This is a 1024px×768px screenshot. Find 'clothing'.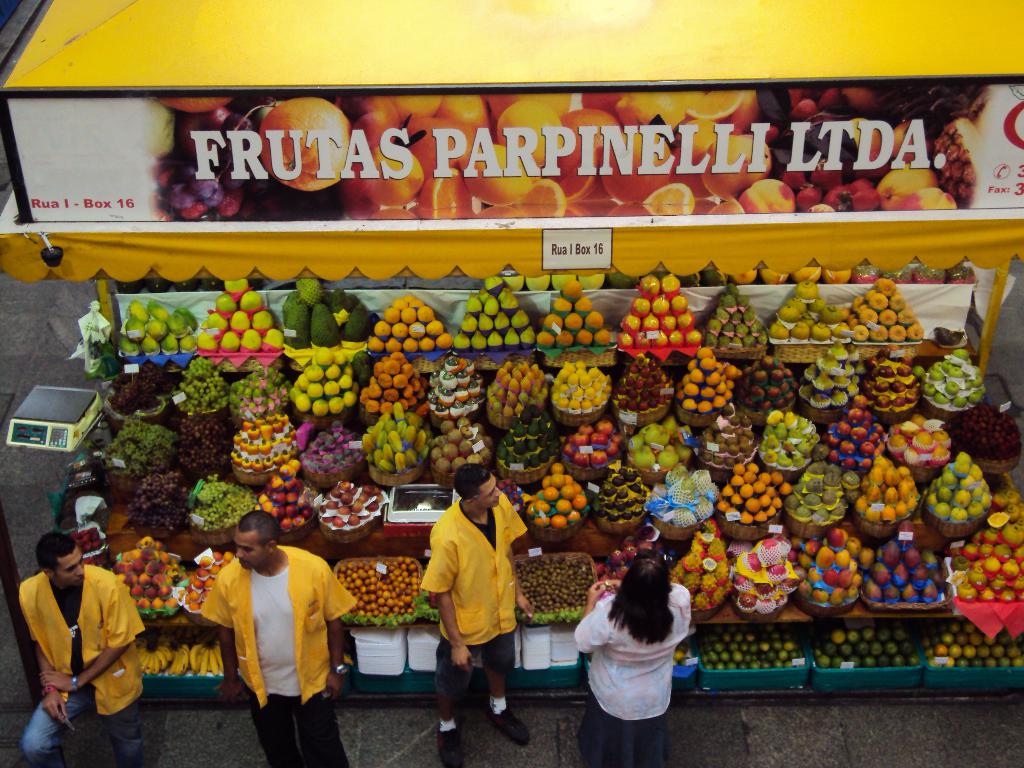
Bounding box: {"left": 572, "top": 584, "right": 693, "bottom": 767}.
